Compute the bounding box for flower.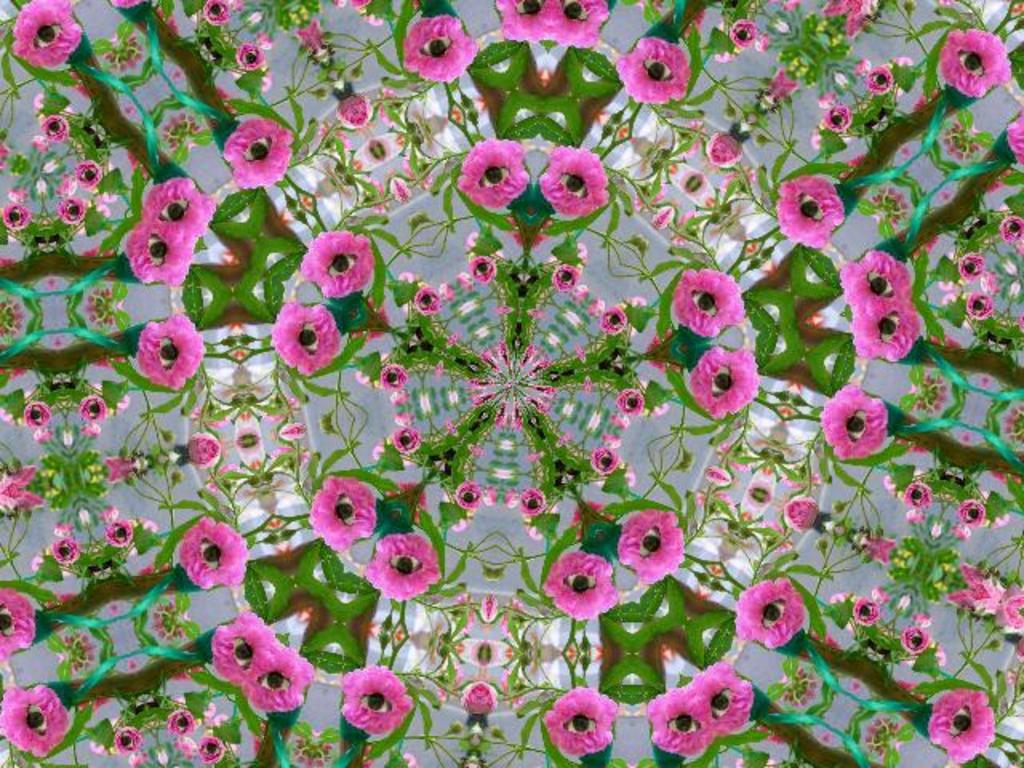
locate(70, 160, 106, 190).
